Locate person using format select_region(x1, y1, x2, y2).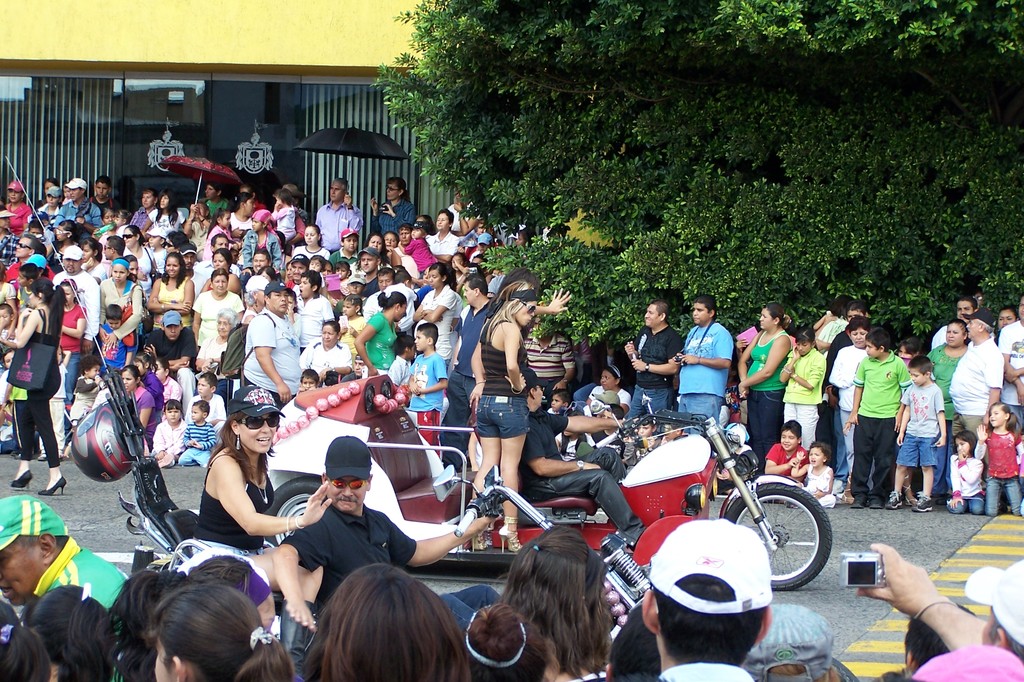
select_region(190, 373, 228, 432).
